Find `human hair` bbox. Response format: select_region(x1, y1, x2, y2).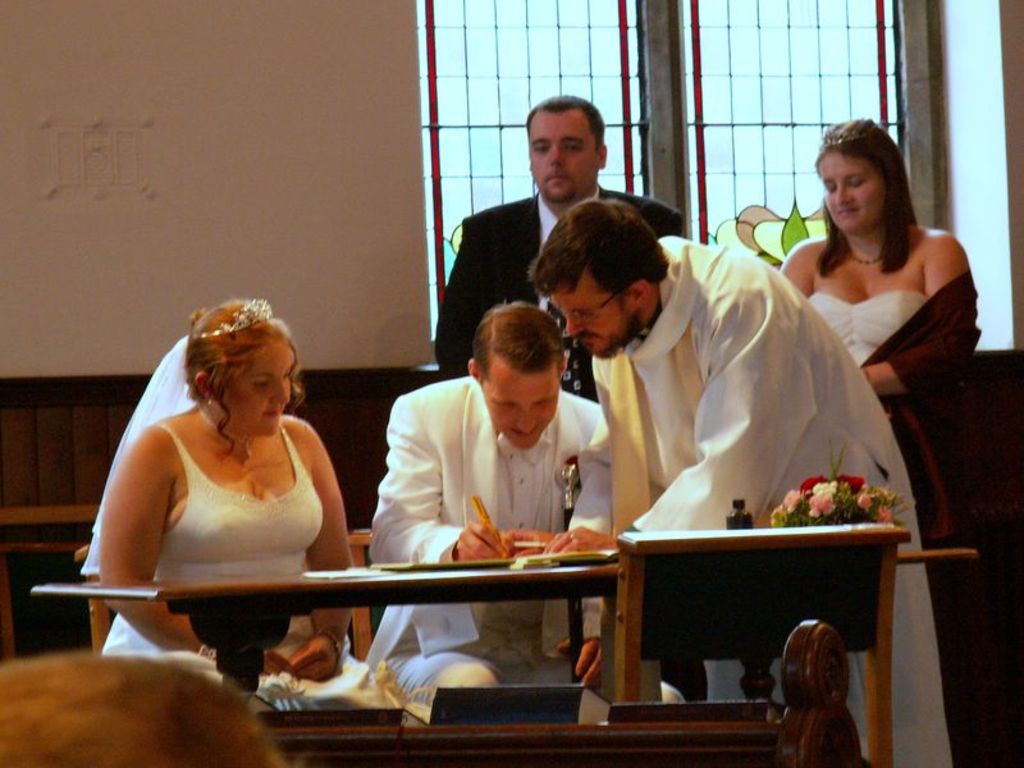
select_region(529, 100, 602, 151).
